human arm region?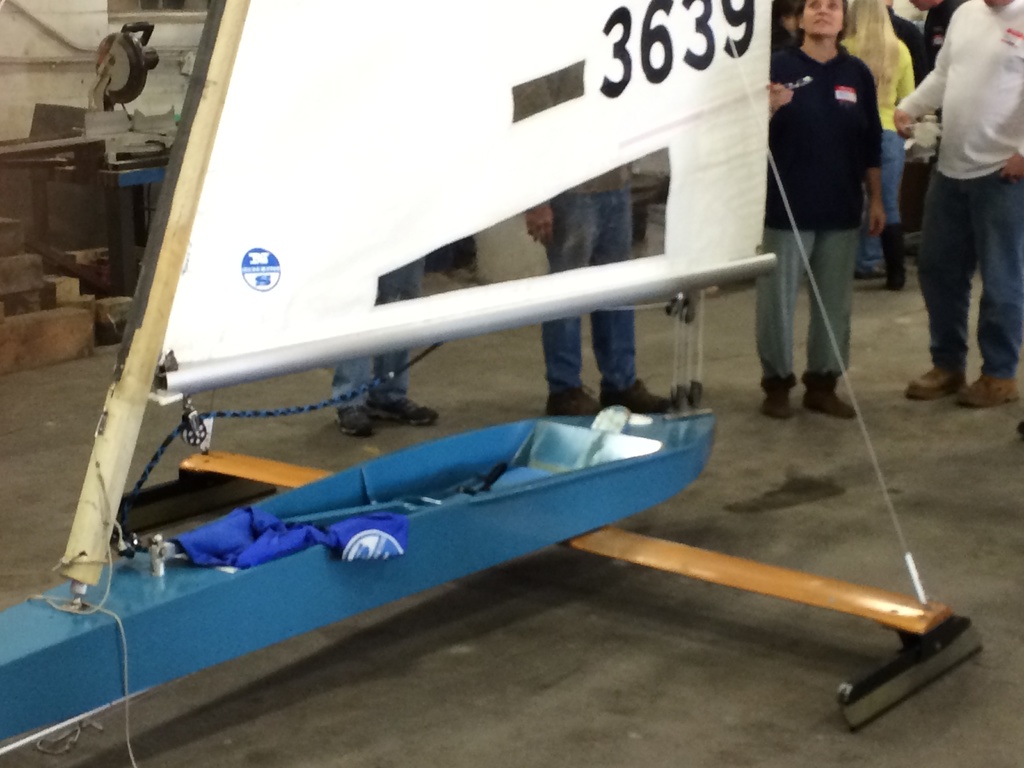
x1=769, y1=86, x2=790, y2=123
